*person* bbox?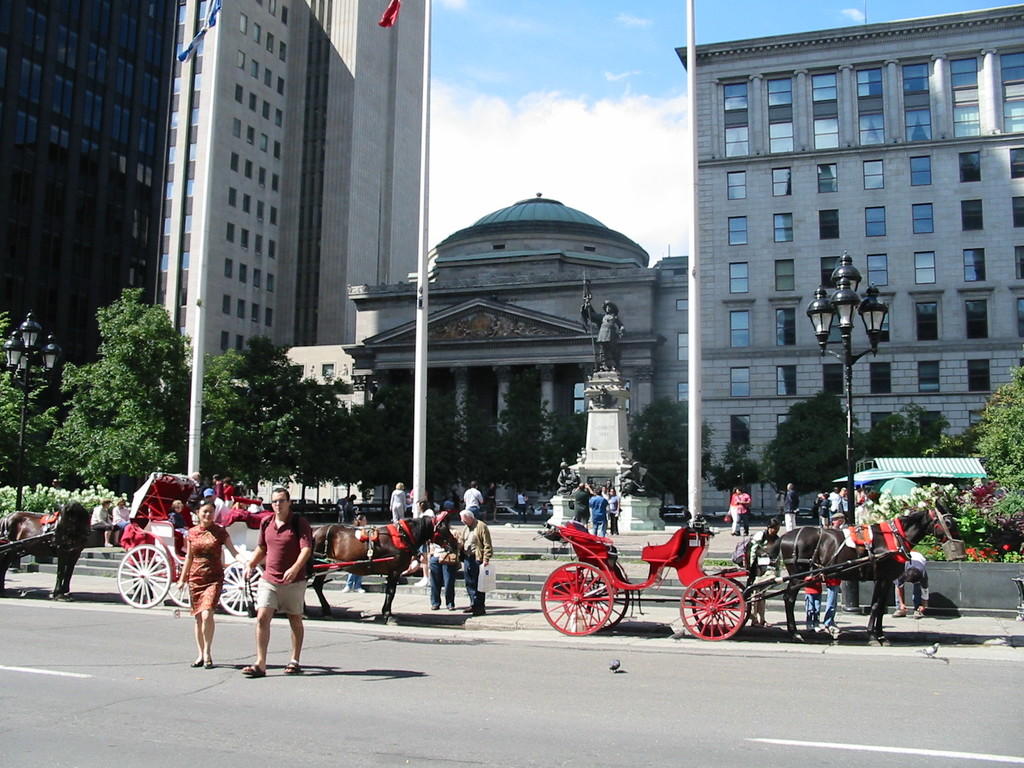
[left=518, top=488, right=531, bottom=516]
